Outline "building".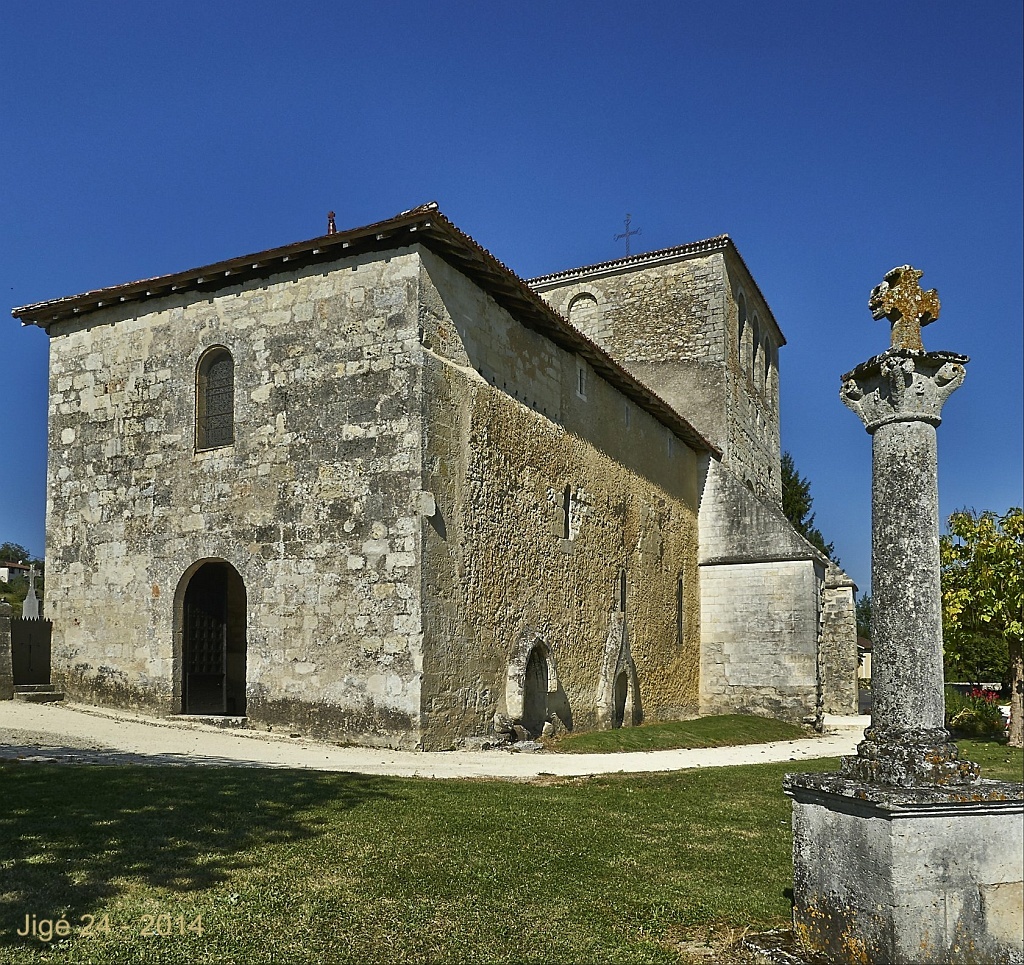
Outline: 8,200,860,750.
